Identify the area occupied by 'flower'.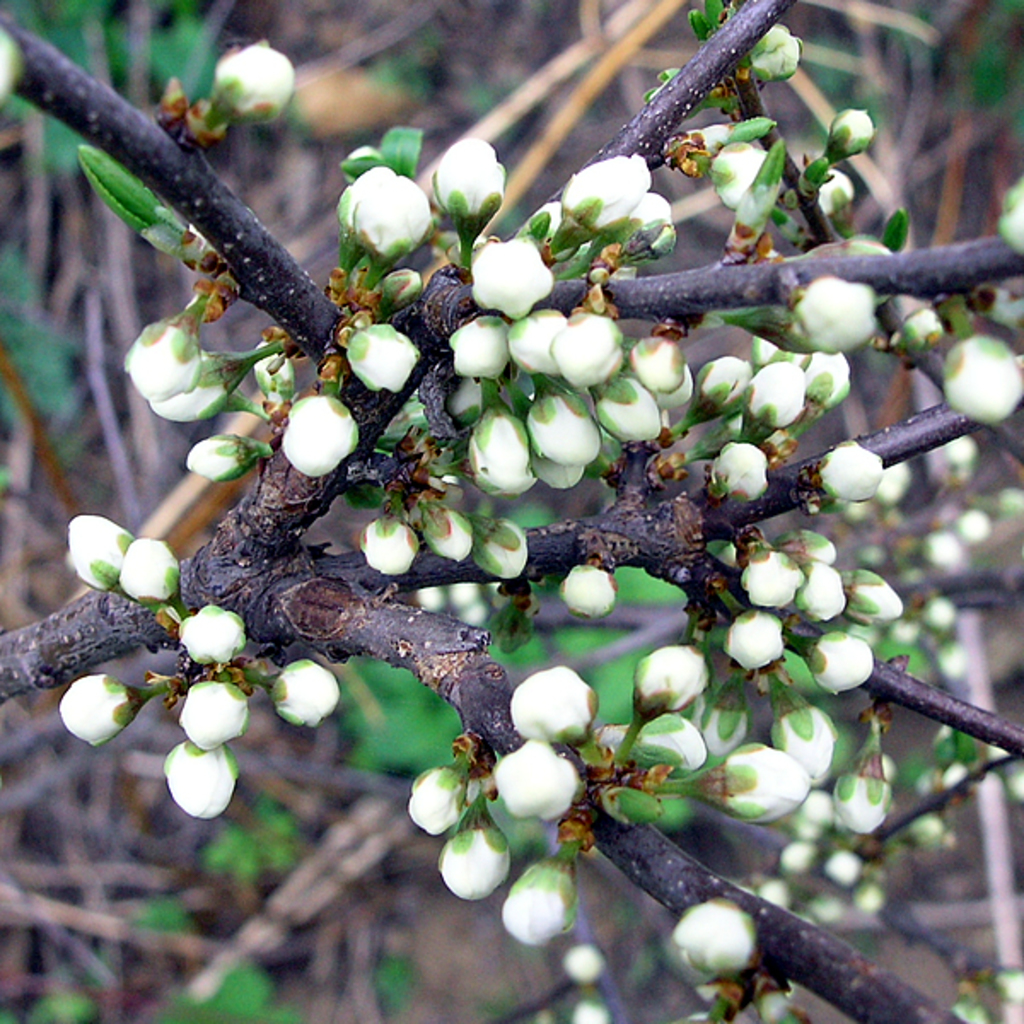
Area: (left=787, top=280, right=893, bottom=358).
